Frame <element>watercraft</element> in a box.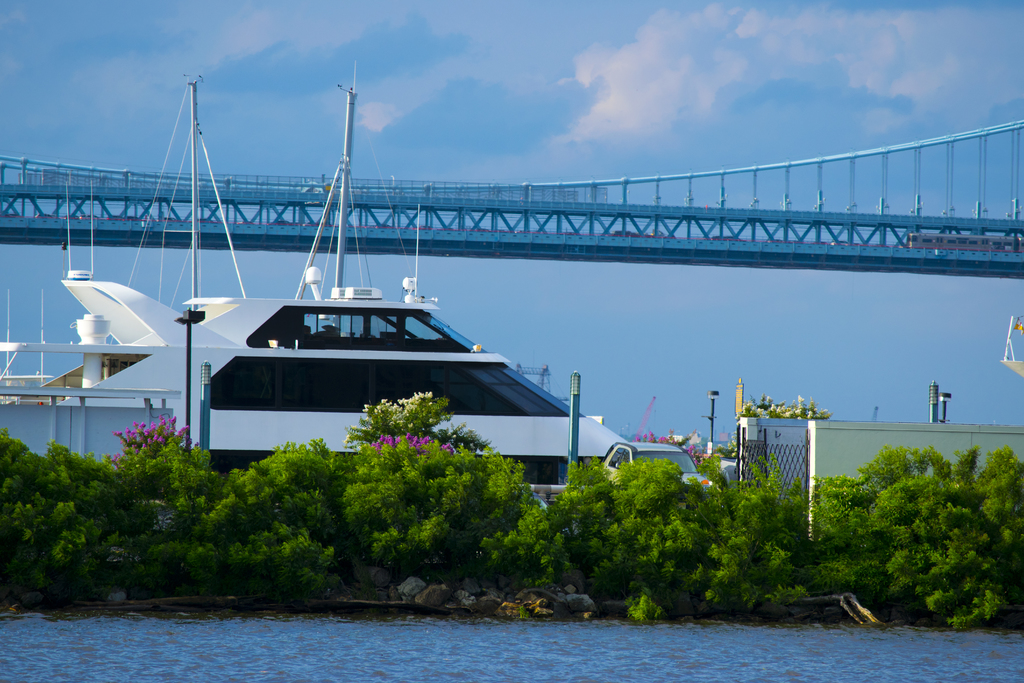
Rect(58, 82, 828, 484).
